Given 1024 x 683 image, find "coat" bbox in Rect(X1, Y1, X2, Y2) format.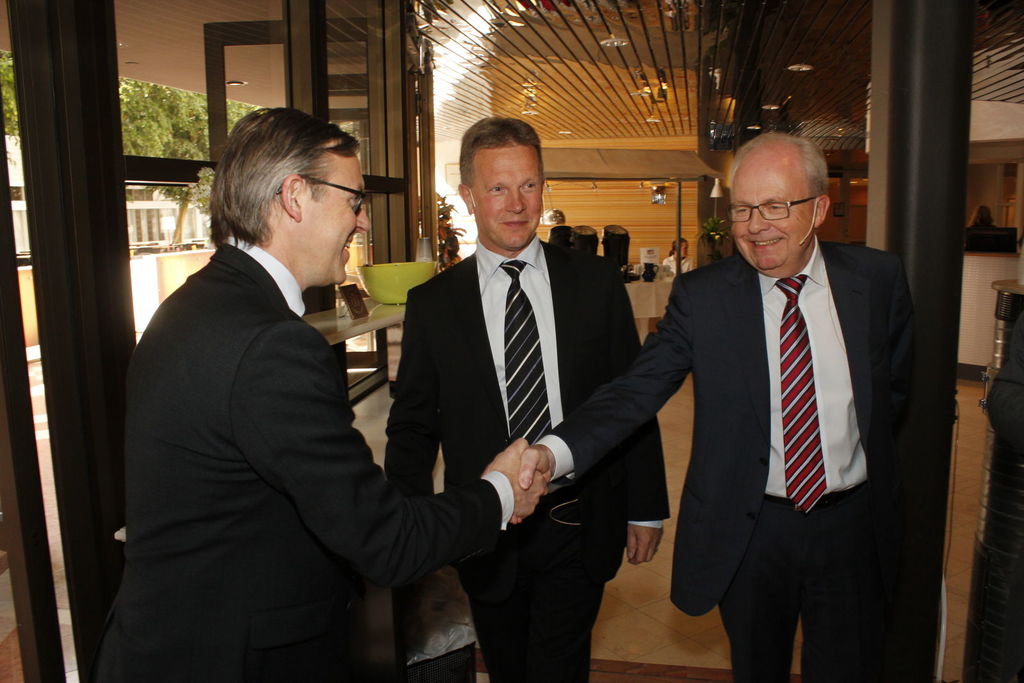
Rect(542, 242, 955, 613).
